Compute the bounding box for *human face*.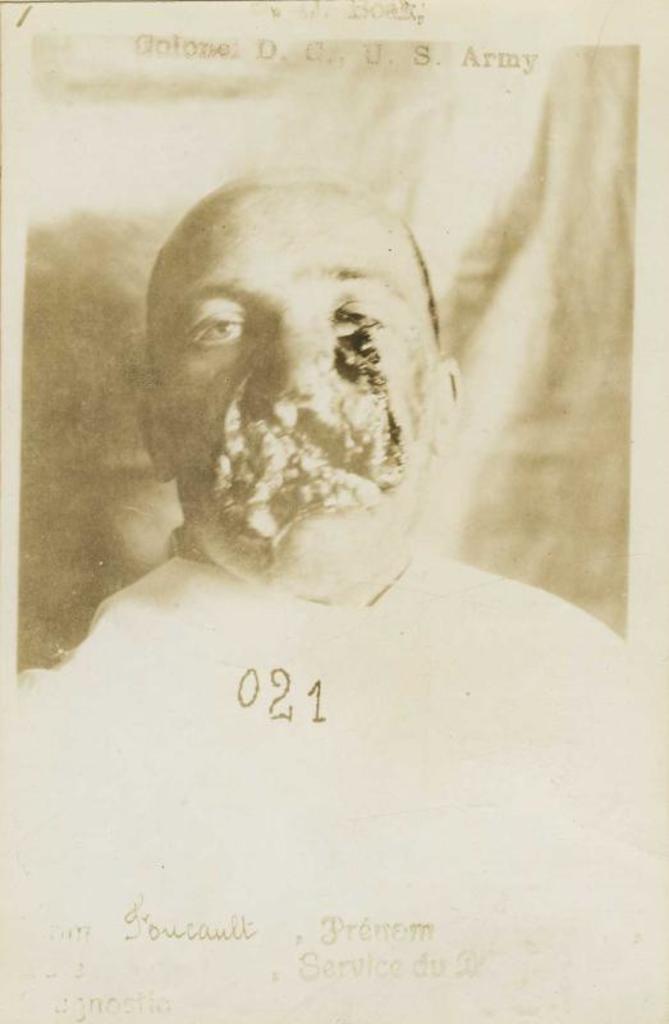
bbox=[162, 207, 436, 596].
